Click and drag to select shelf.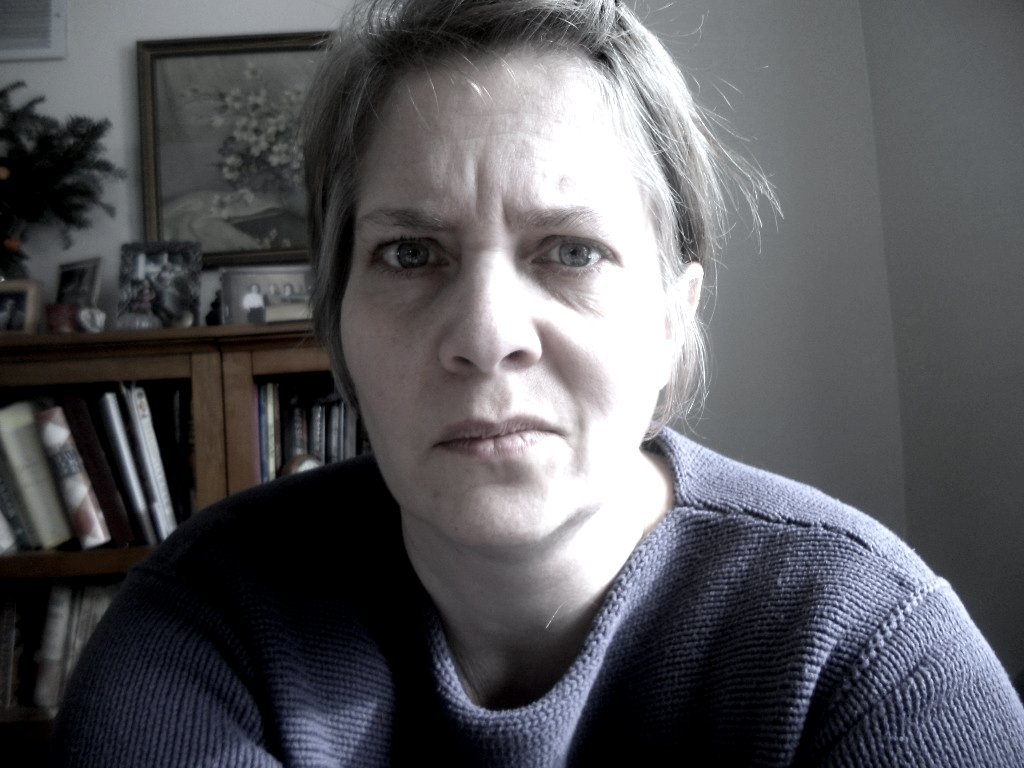
Selection: {"left": 0, "top": 373, "right": 209, "bottom": 578}.
